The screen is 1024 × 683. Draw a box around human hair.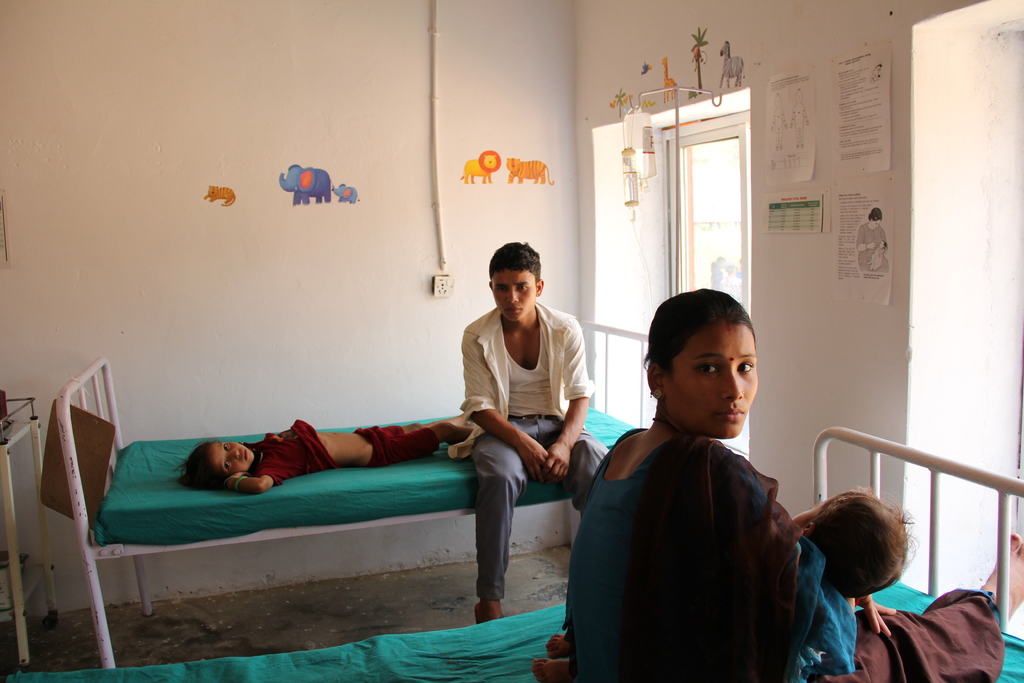
crop(177, 441, 216, 482).
